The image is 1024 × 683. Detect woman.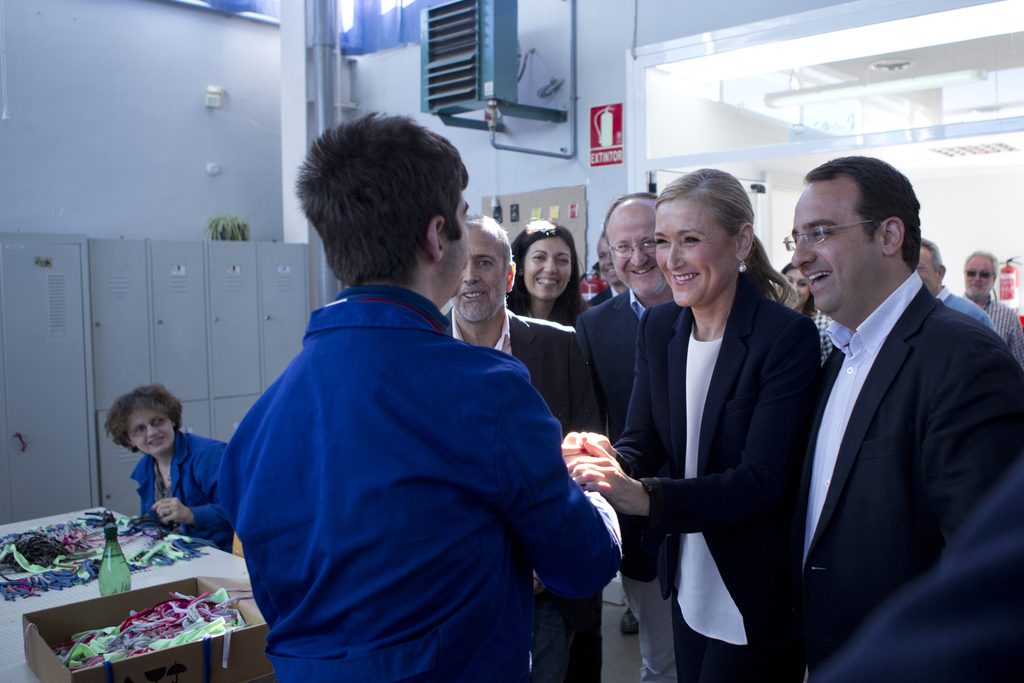
Detection: x1=775 y1=261 x2=819 y2=317.
